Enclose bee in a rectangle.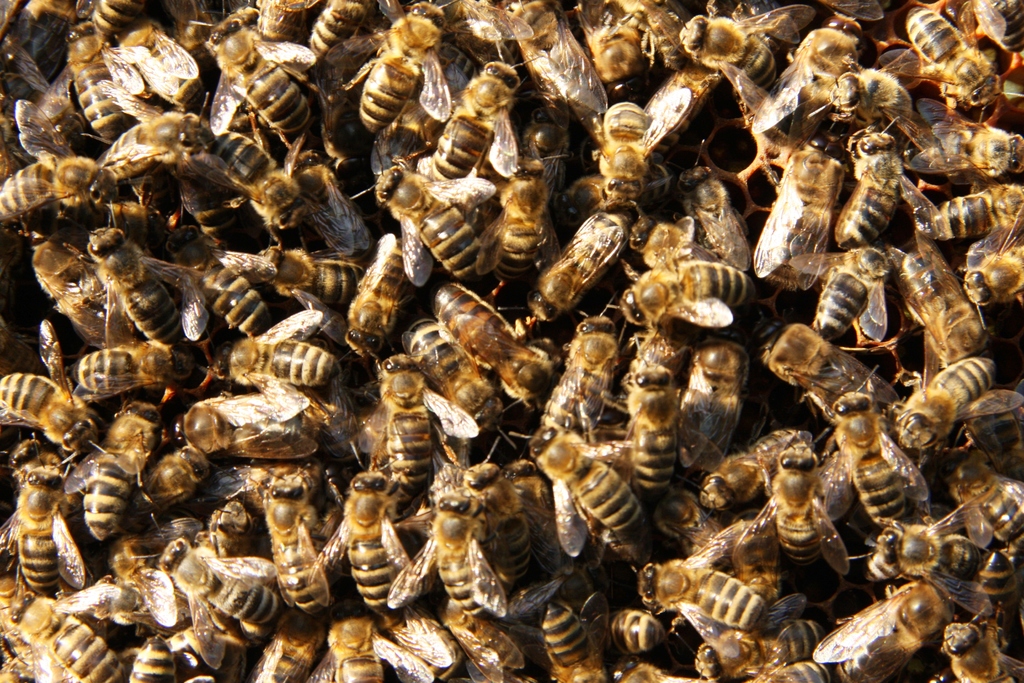
locate(377, 491, 502, 627).
